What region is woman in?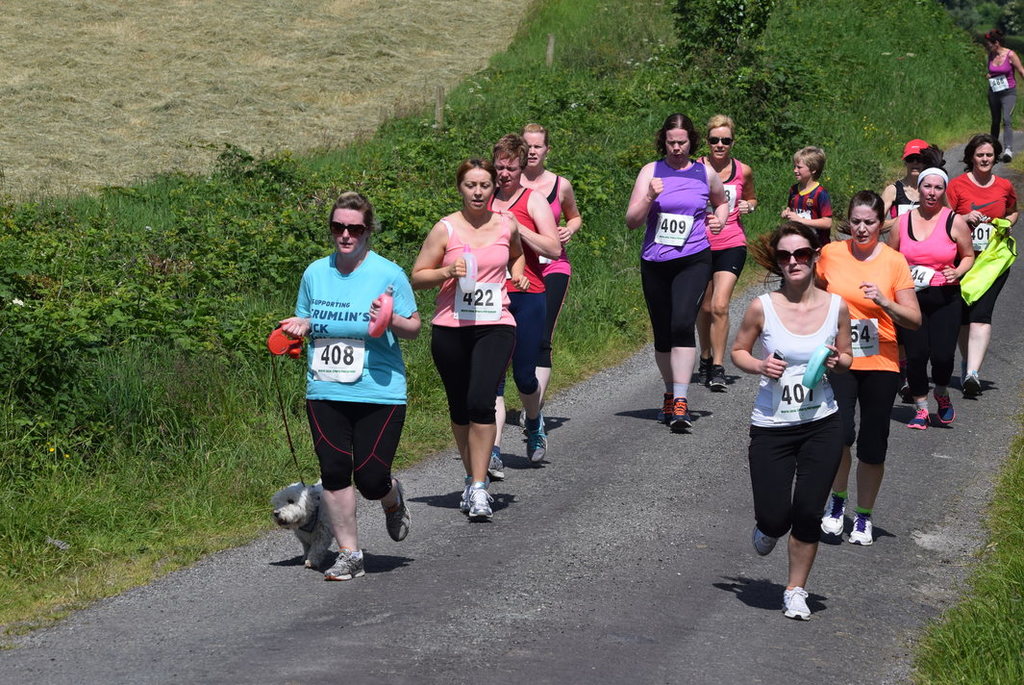
(left=885, top=170, right=968, bottom=430).
